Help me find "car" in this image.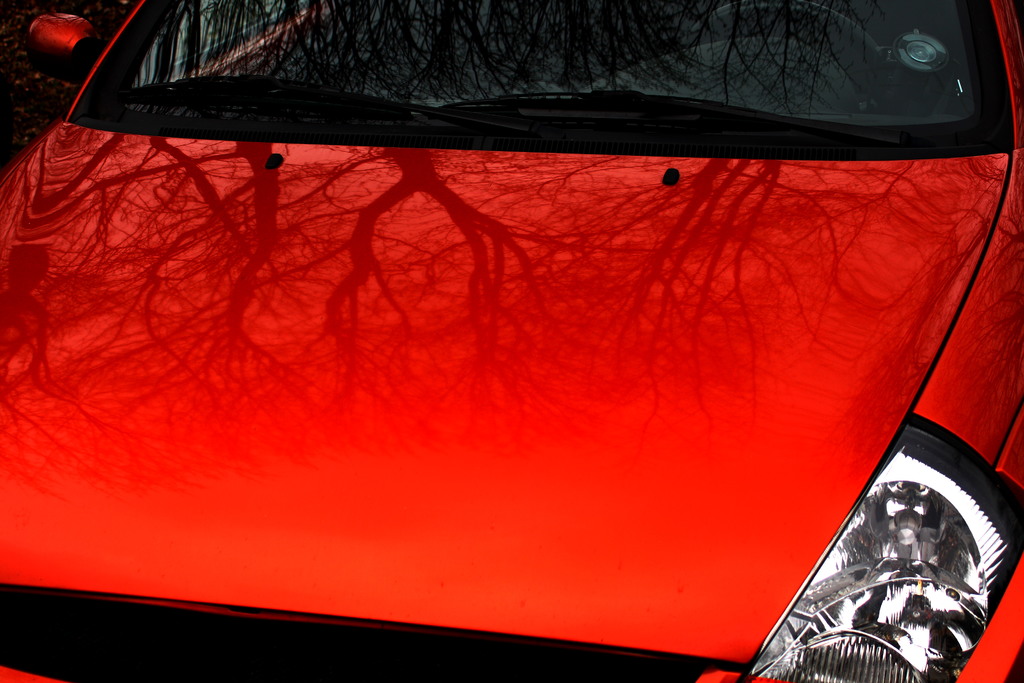
Found it: rect(0, 0, 1023, 682).
